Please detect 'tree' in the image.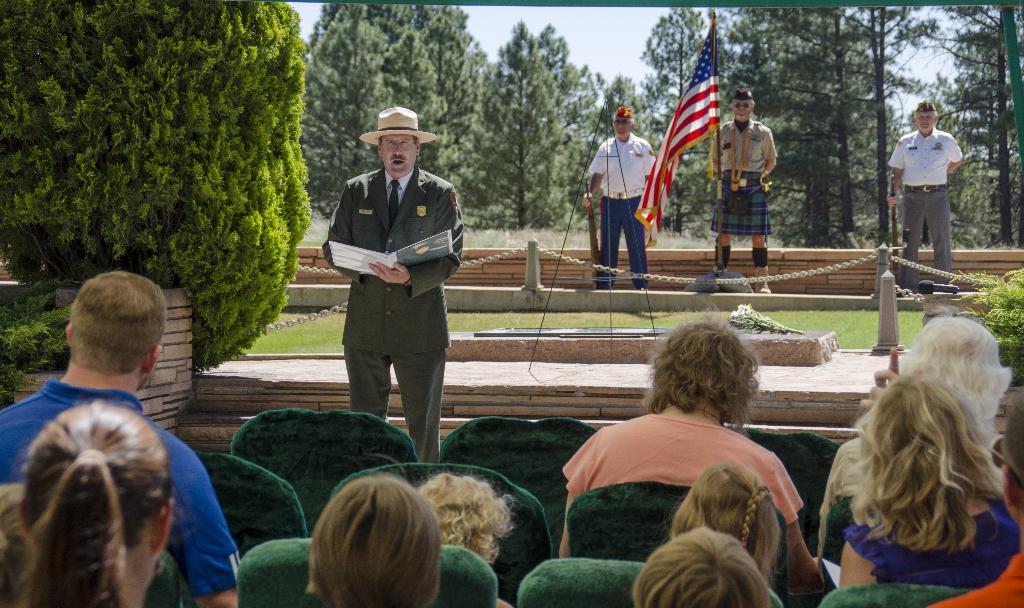
Rect(516, 22, 628, 225).
